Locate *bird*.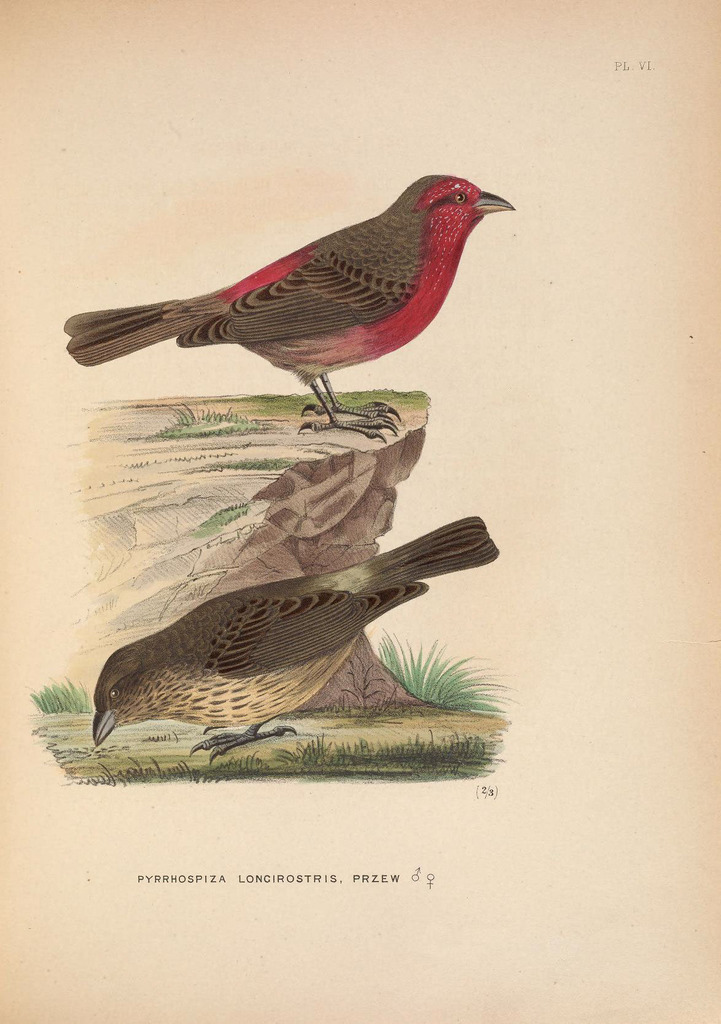
Bounding box: 95, 514, 502, 765.
